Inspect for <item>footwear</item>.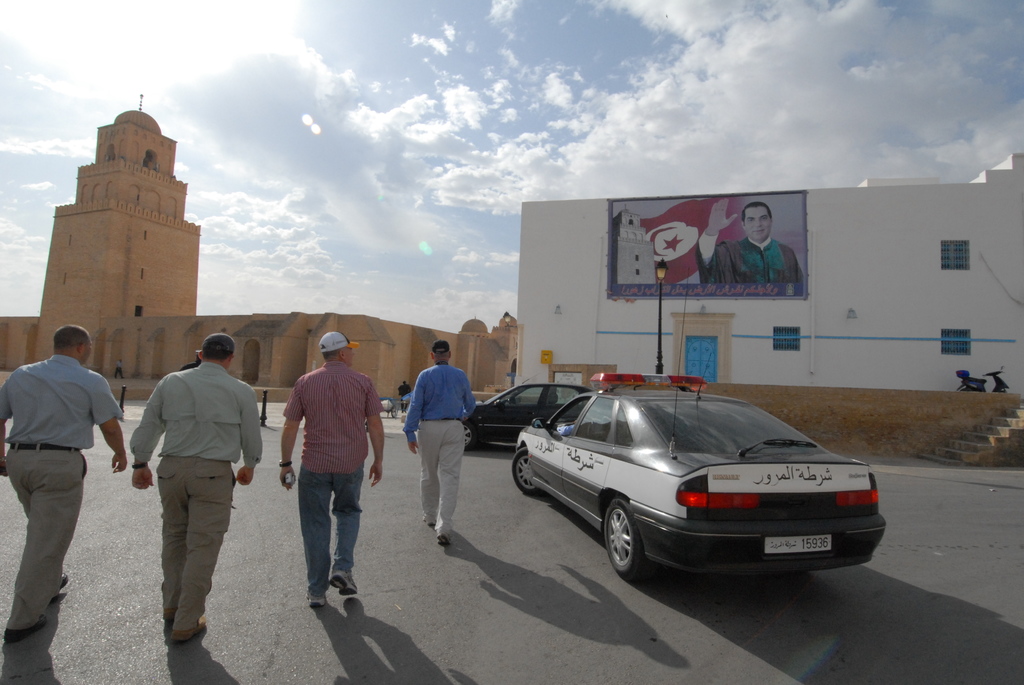
Inspection: x1=158, y1=602, x2=175, y2=619.
